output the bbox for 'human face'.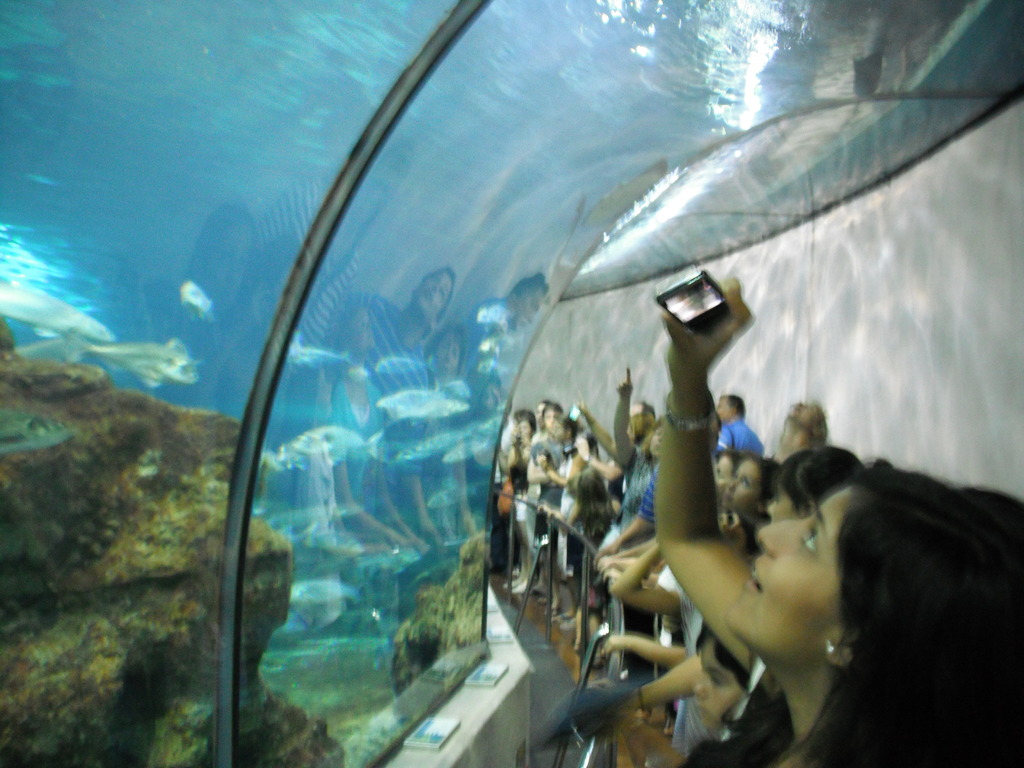
BBox(650, 424, 660, 456).
